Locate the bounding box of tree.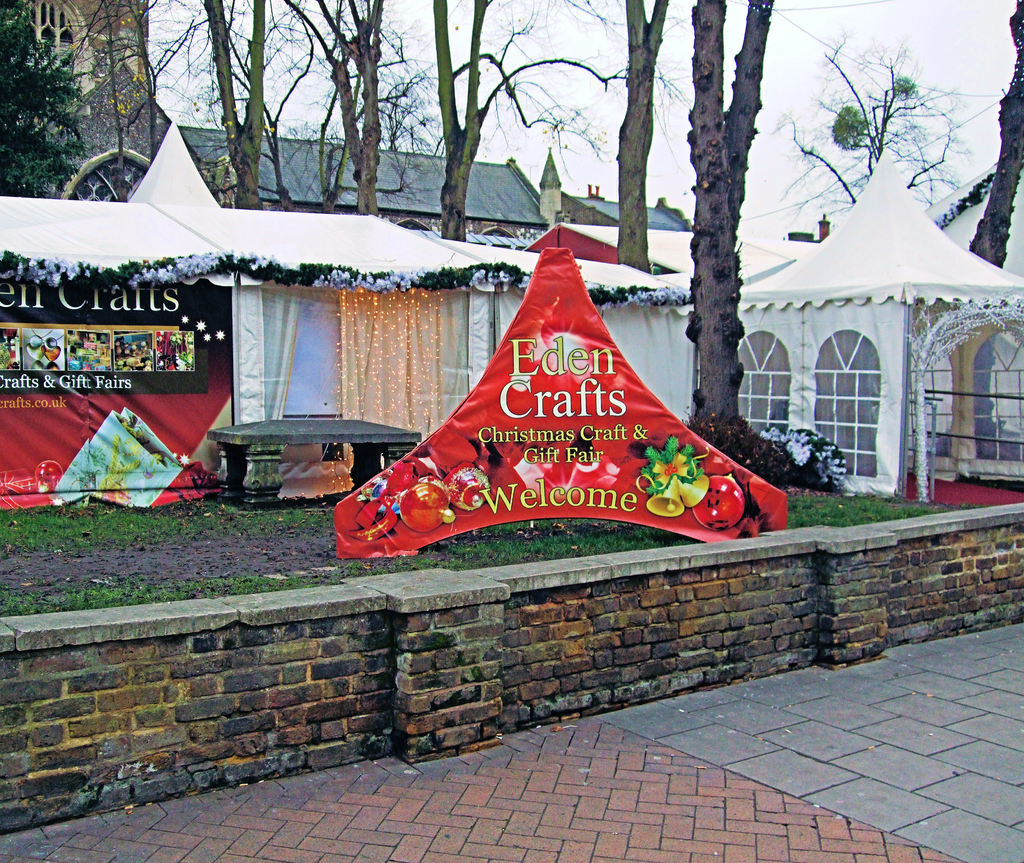
Bounding box: locate(968, 0, 1023, 271).
